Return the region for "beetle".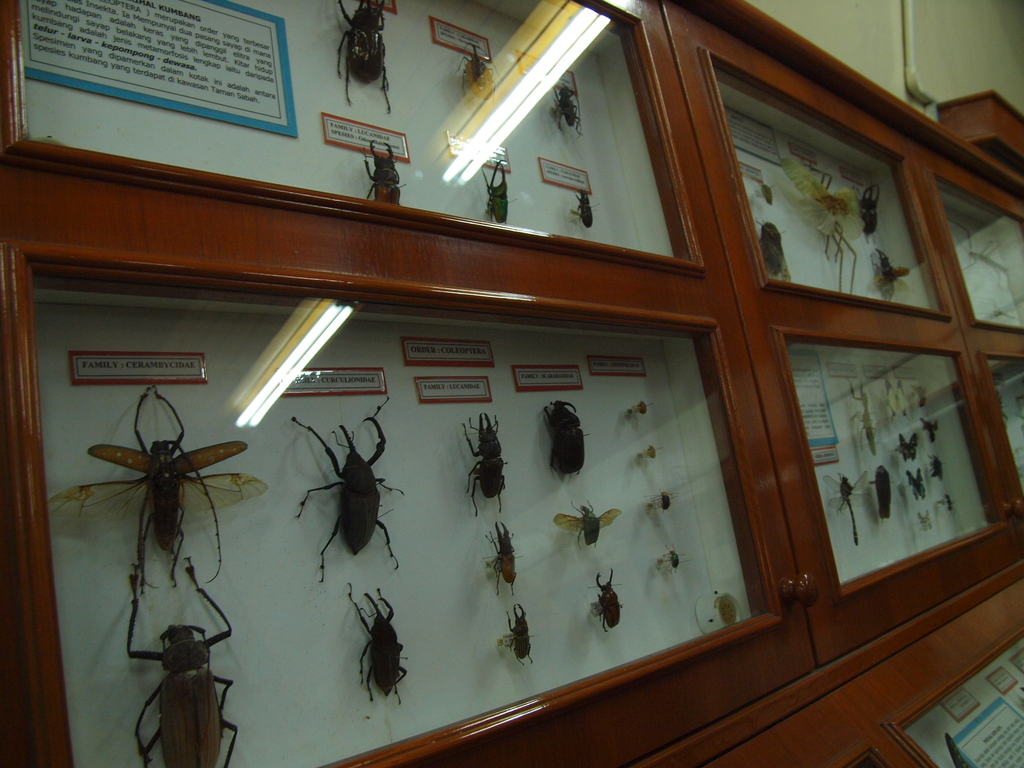
pyautogui.locateOnScreen(296, 410, 407, 586).
